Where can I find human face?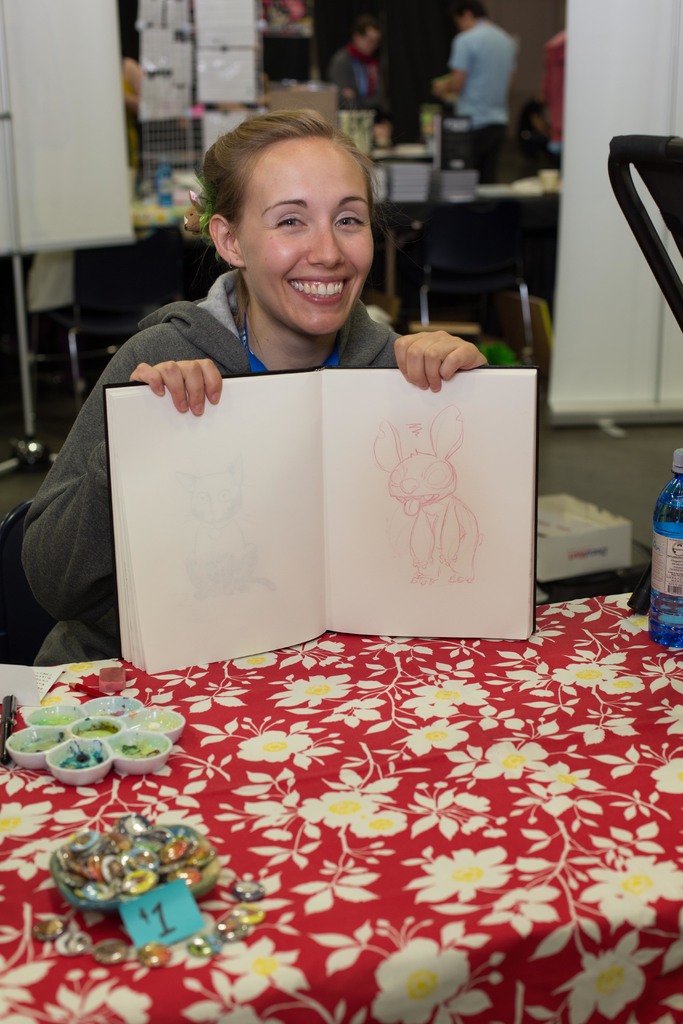
You can find it at 239 134 372 337.
